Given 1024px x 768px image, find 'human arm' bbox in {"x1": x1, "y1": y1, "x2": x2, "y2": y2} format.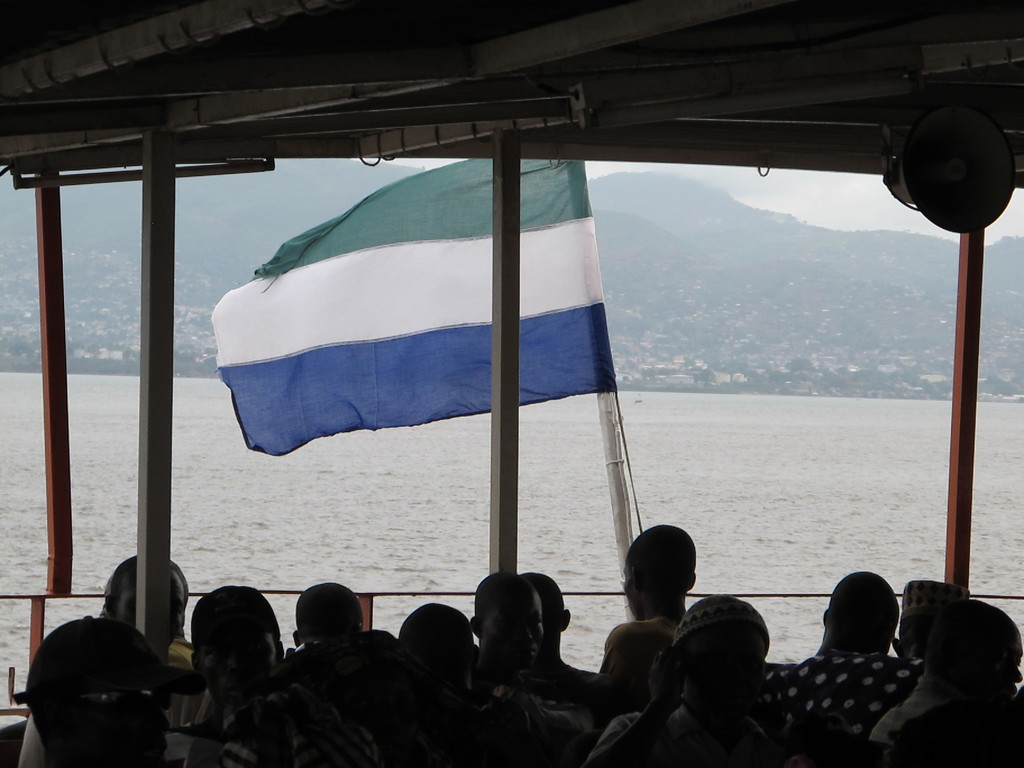
{"x1": 212, "y1": 705, "x2": 283, "y2": 767}.
